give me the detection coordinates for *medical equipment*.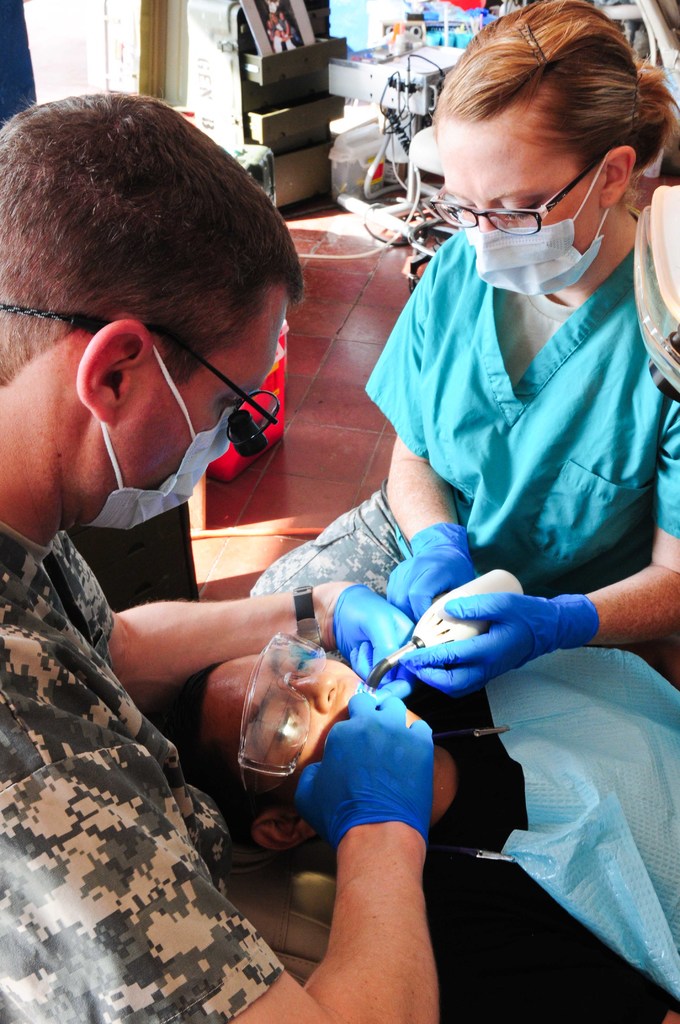
bbox=(358, 564, 528, 687).
